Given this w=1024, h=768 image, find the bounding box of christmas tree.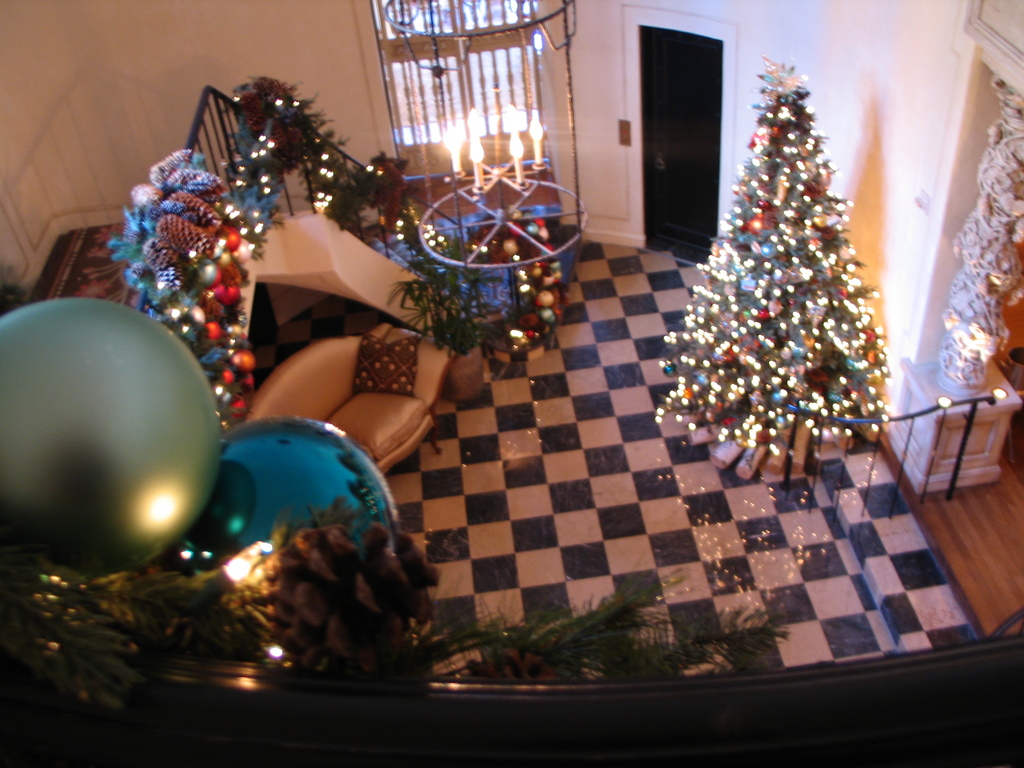
crop(650, 51, 898, 461).
